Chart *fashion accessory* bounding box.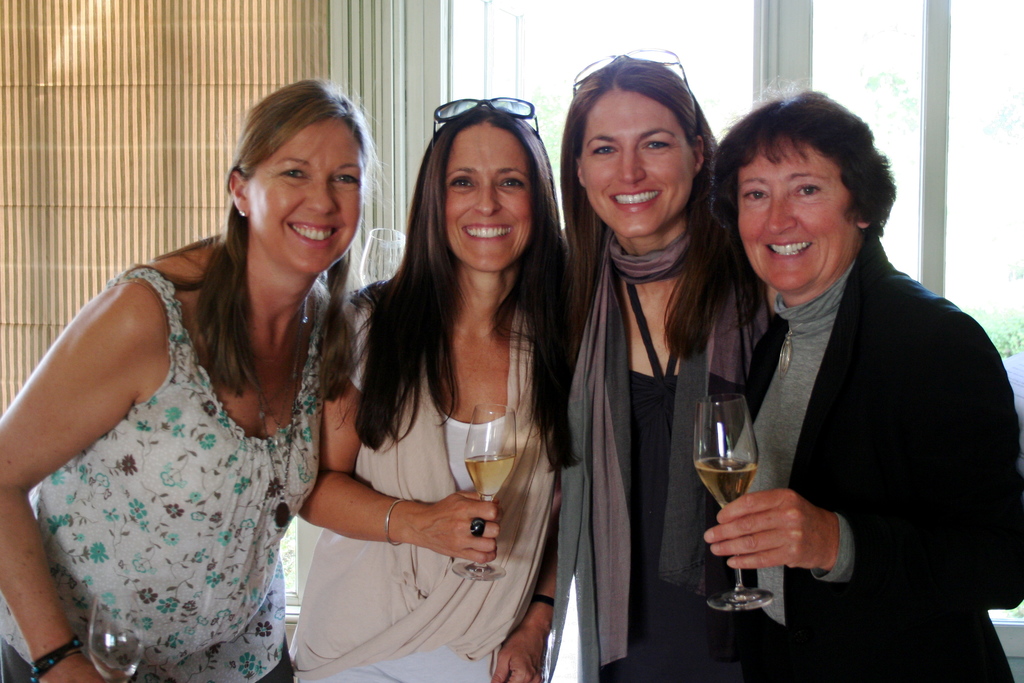
Charted: bbox=(529, 593, 556, 609).
